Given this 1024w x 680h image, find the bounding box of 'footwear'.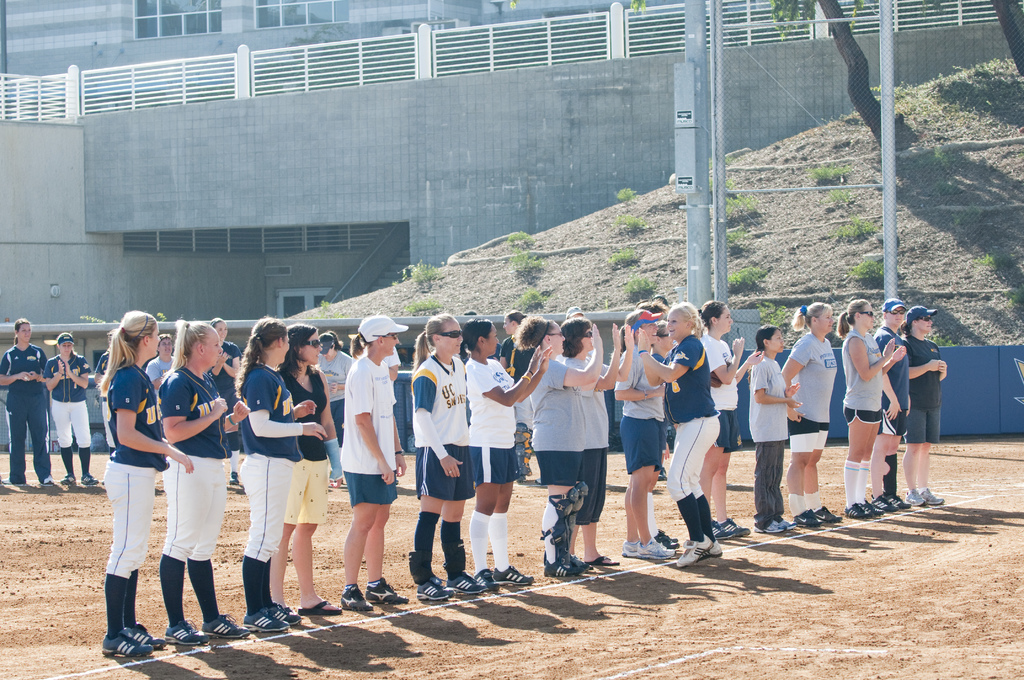
[x1=296, y1=599, x2=344, y2=614].
